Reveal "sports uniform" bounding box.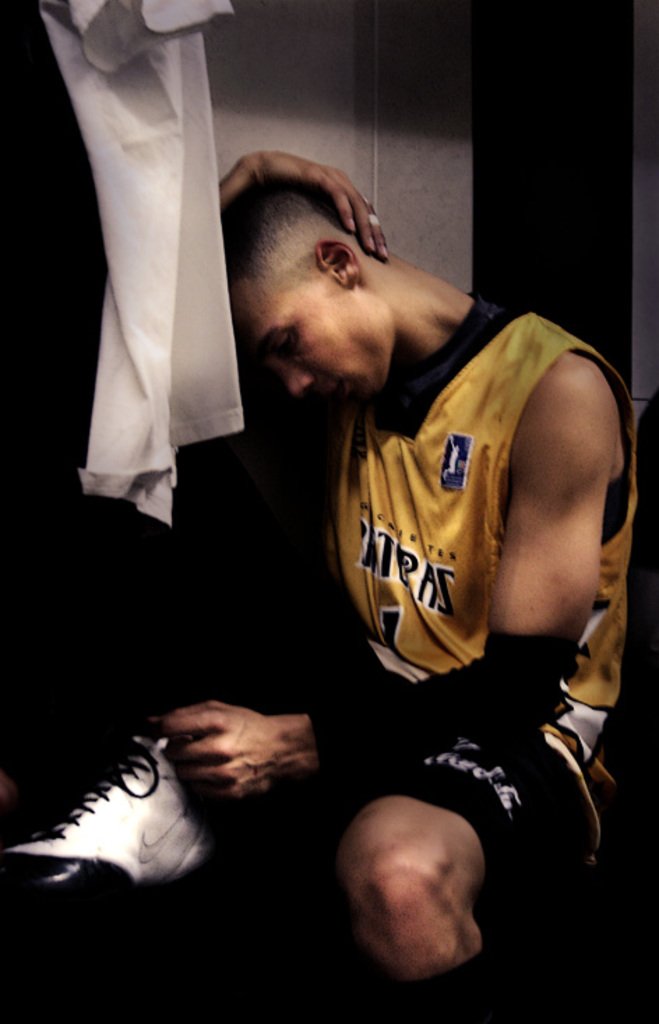
Revealed: crop(282, 270, 610, 700).
